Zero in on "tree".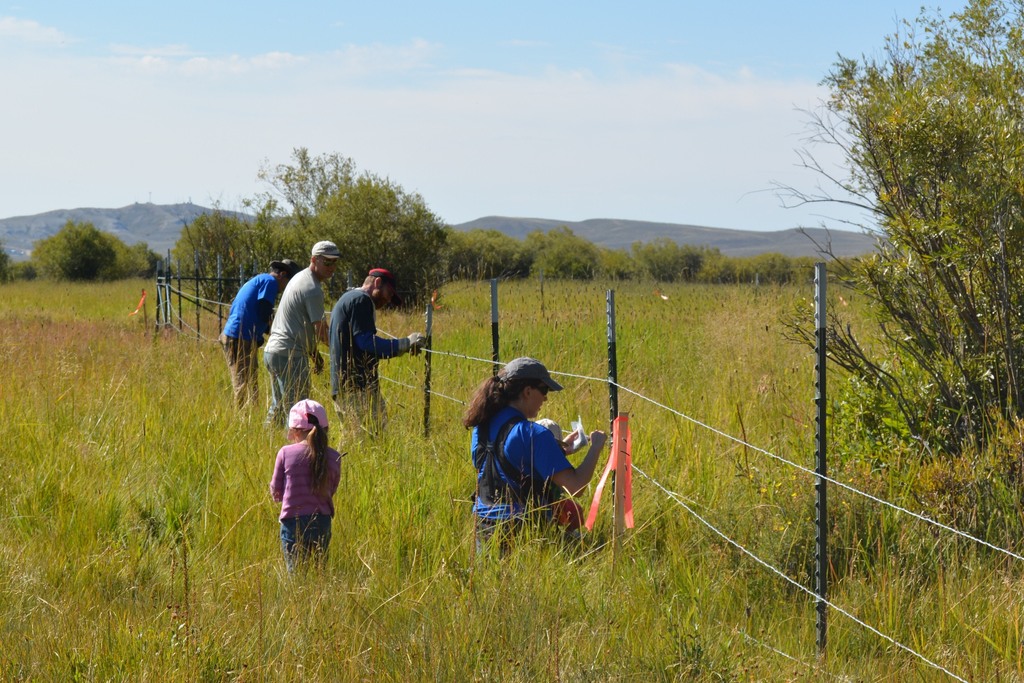
Zeroed in: bbox=(775, 0, 1023, 468).
